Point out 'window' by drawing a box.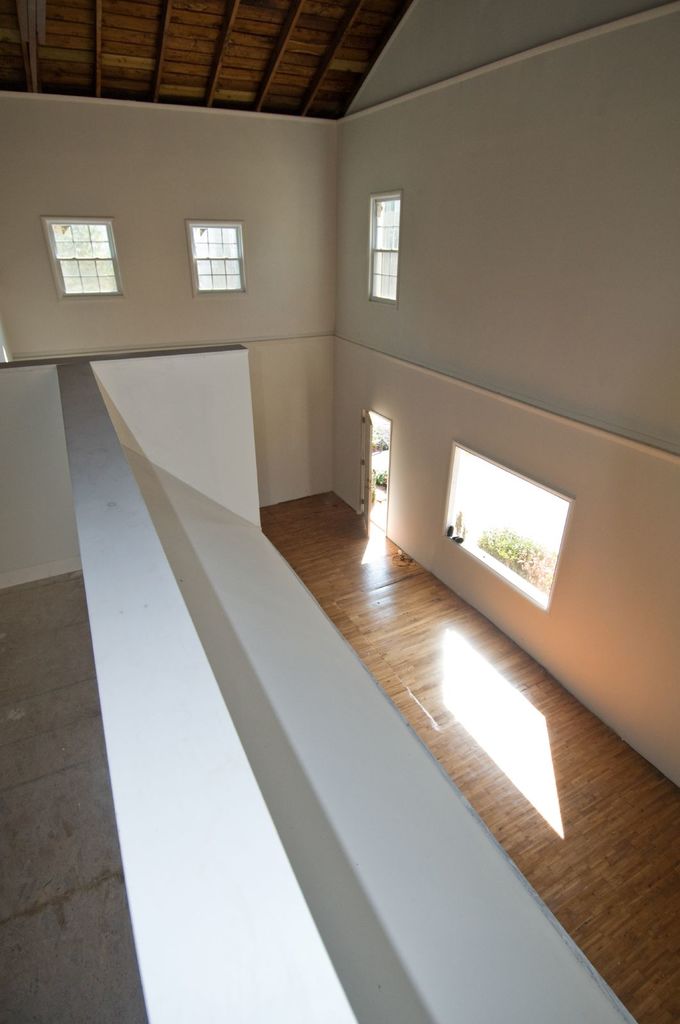
select_region(439, 447, 574, 599).
